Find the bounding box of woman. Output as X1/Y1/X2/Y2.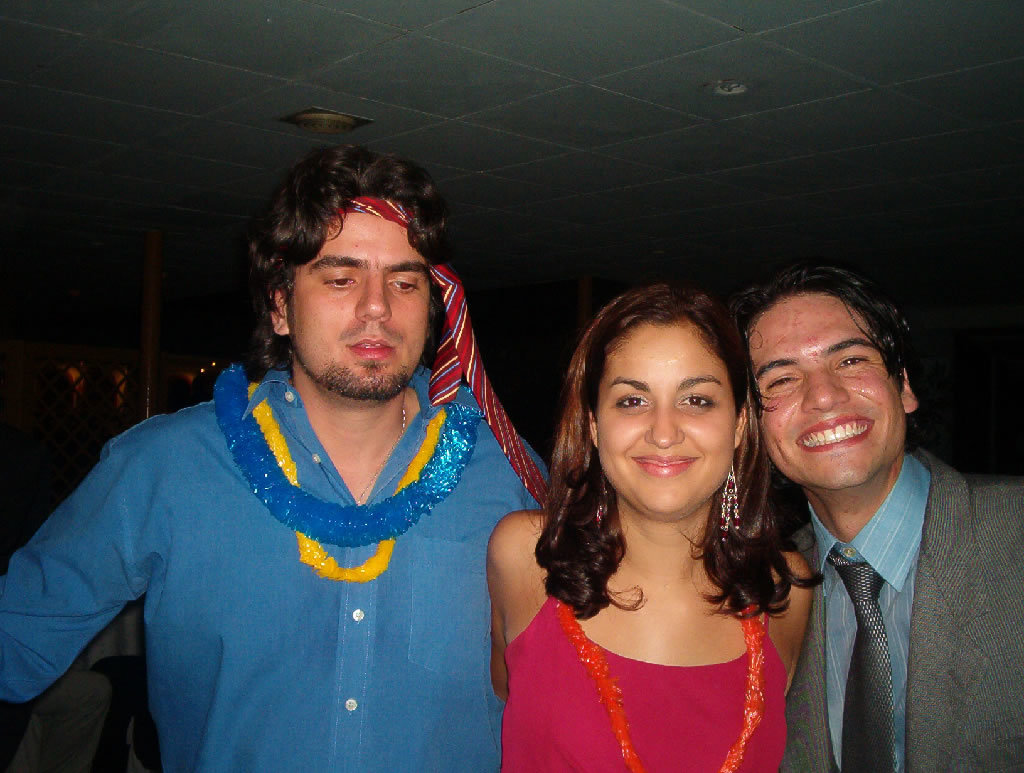
482/269/838/772.
